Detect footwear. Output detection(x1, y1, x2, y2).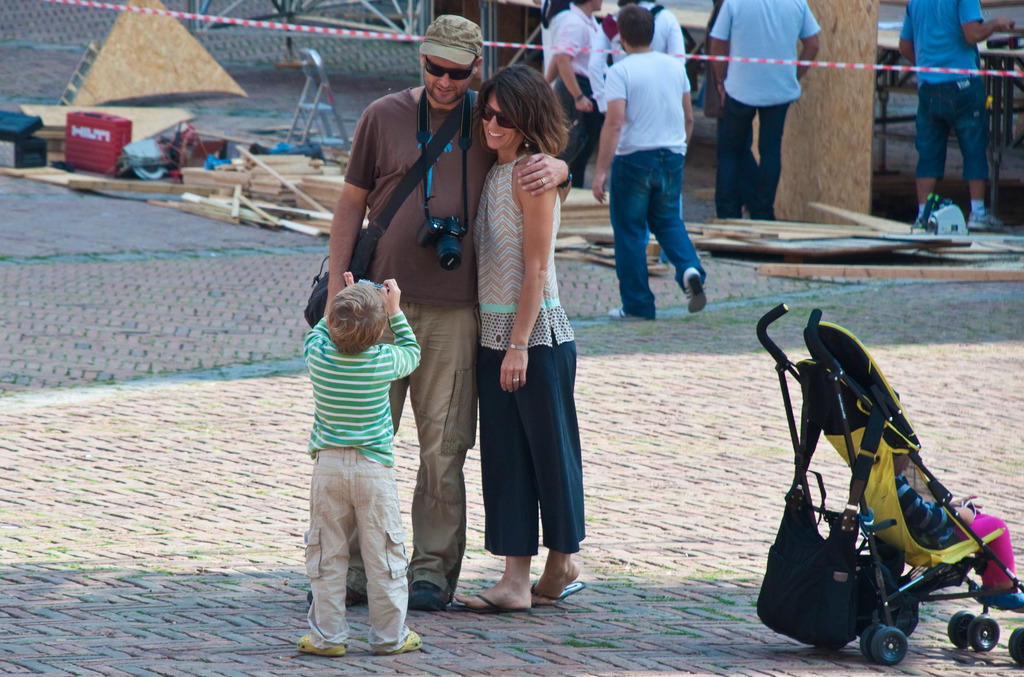
detection(376, 628, 425, 656).
